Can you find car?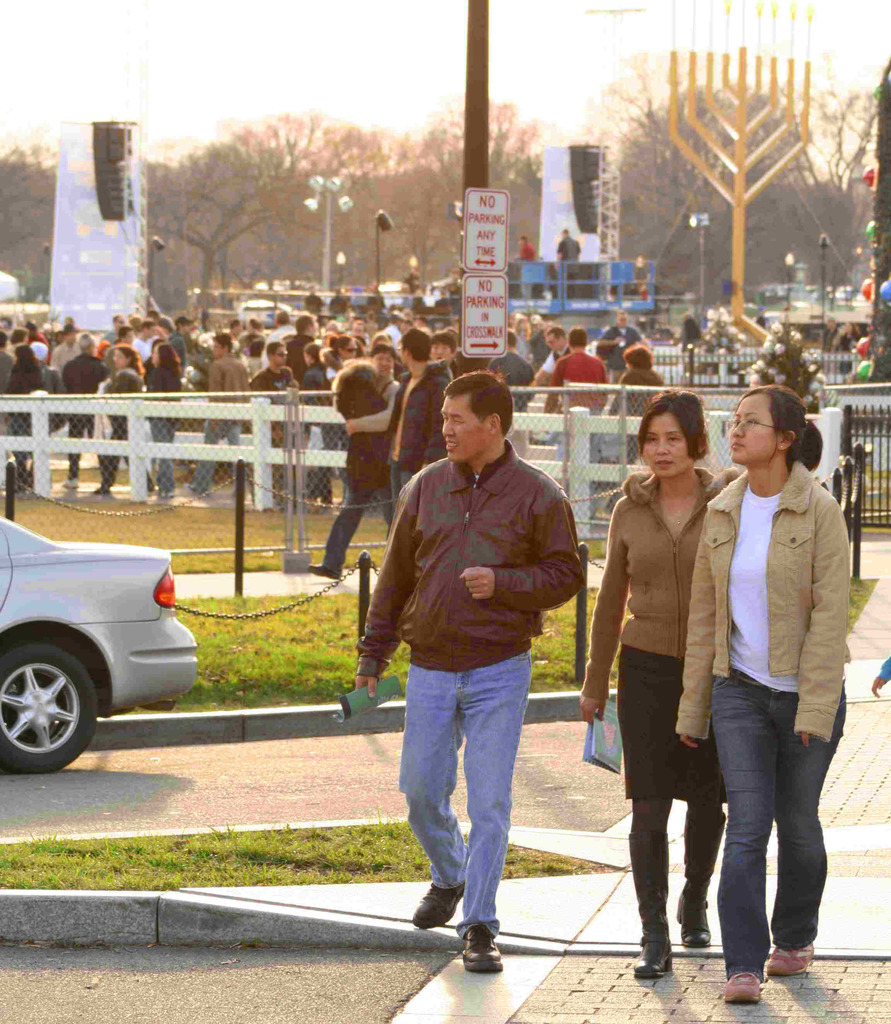
Yes, bounding box: select_region(0, 514, 201, 772).
